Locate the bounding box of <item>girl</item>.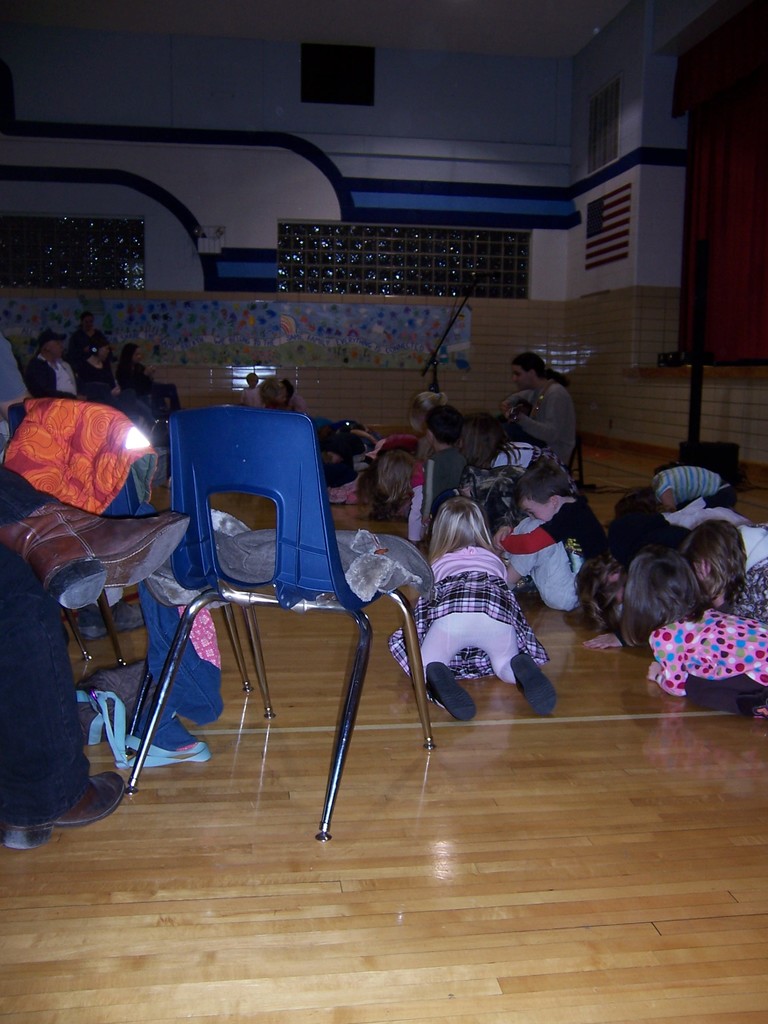
Bounding box: [x1=259, y1=376, x2=285, y2=411].
